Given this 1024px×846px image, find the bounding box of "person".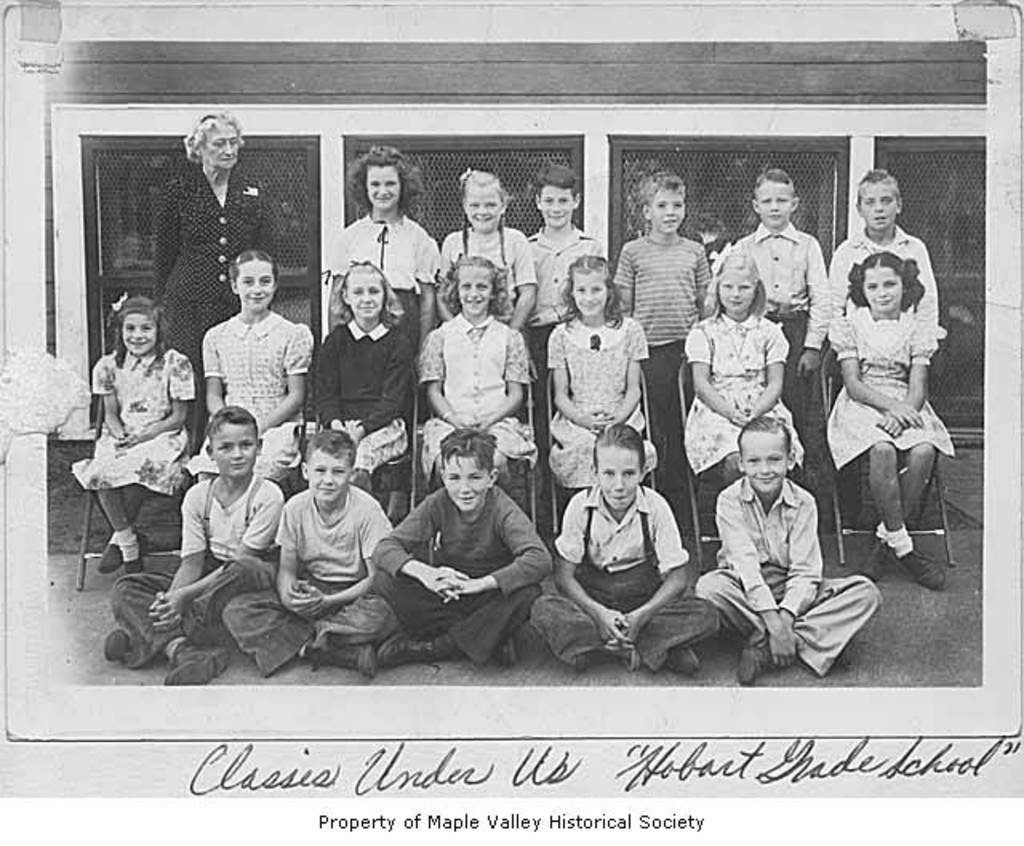
[830, 181, 949, 592].
